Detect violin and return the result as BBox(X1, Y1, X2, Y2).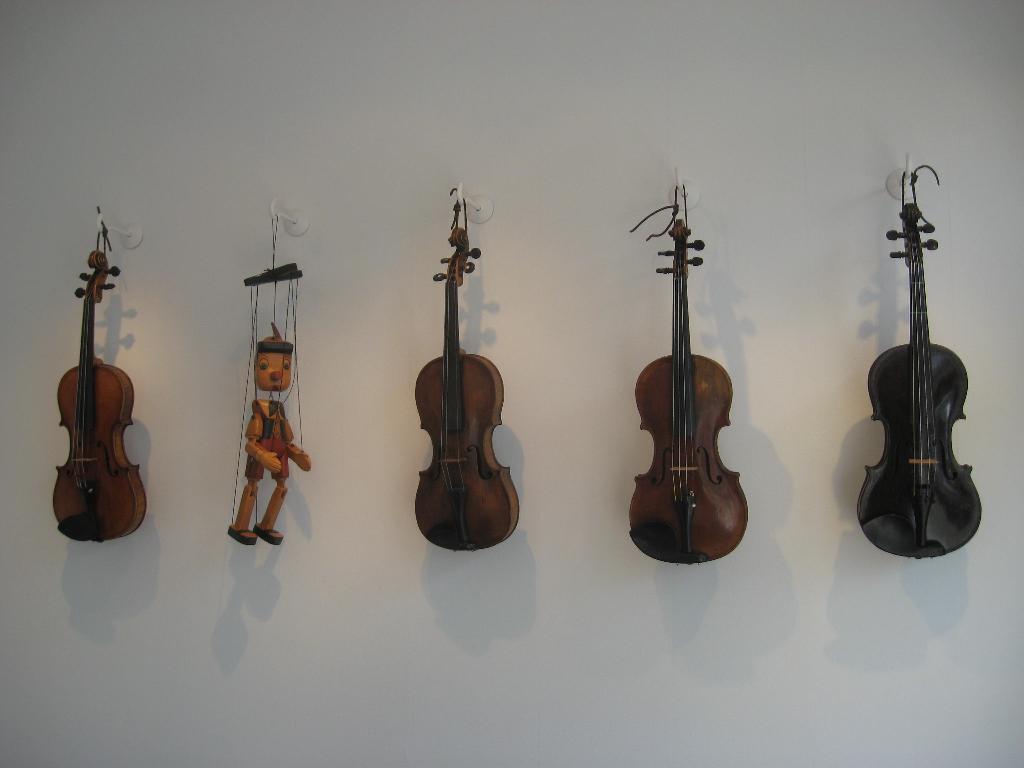
BBox(416, 186, 522, 556).
